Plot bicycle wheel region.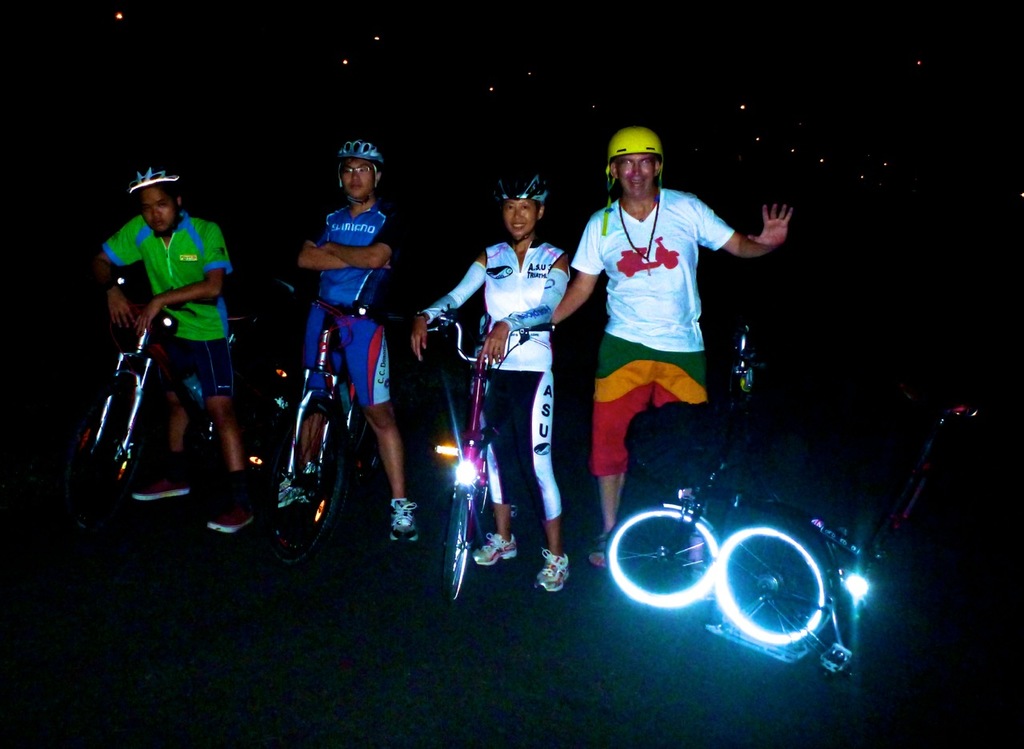
Plotted at x1=70, y1=368, x2=161, y2=488.
